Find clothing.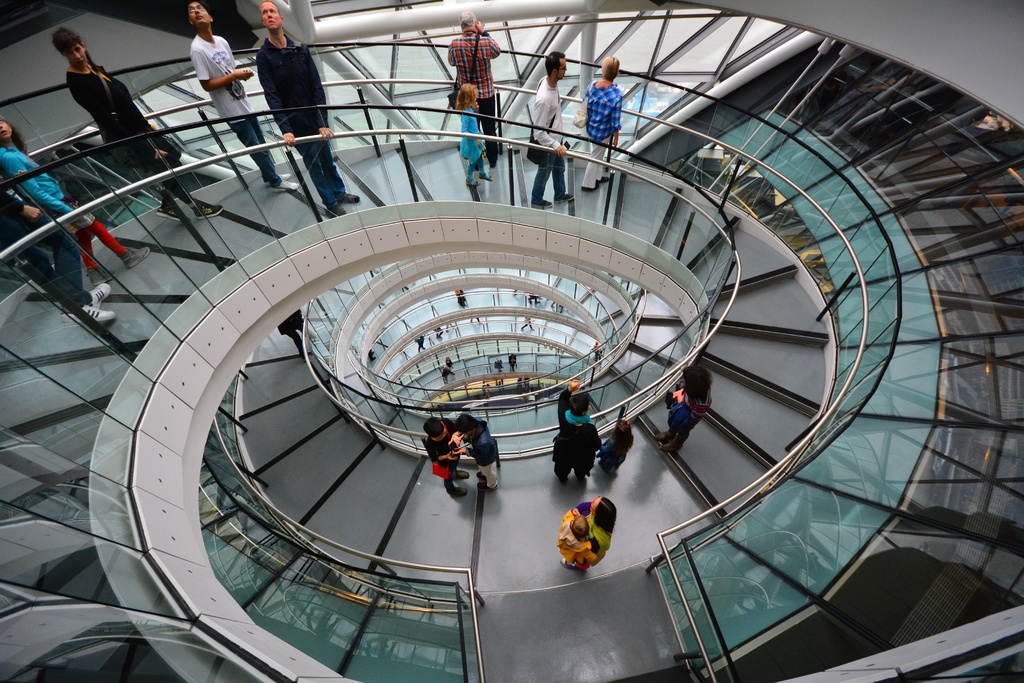
select_region(0, 189, 94, 320).
